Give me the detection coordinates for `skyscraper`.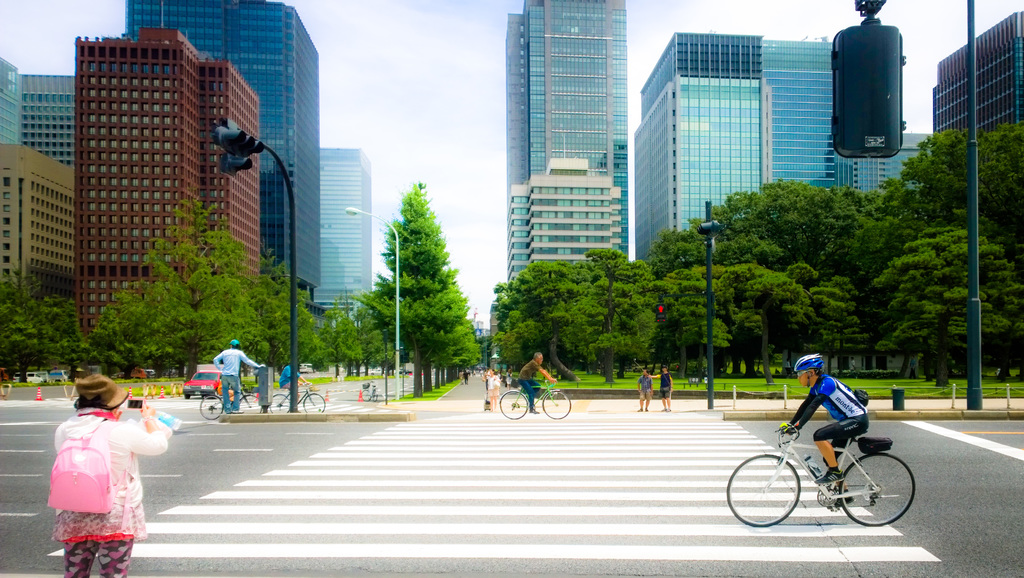
[495,149,632,289].
